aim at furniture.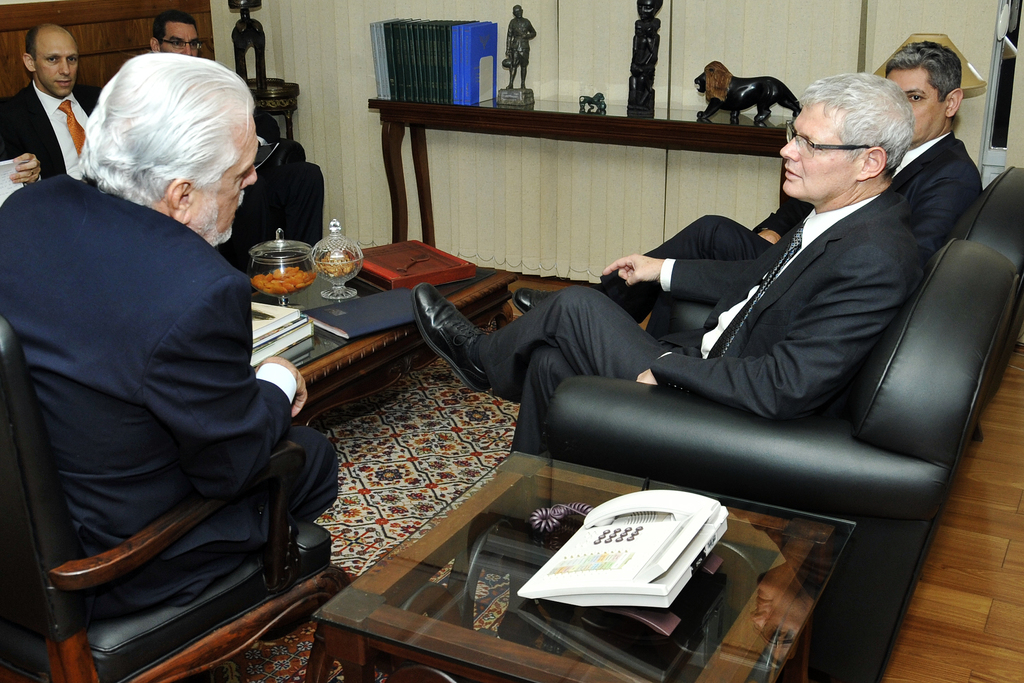
Aimed at pyautogui.locateOnScreen(366, 97, 797, 245).
